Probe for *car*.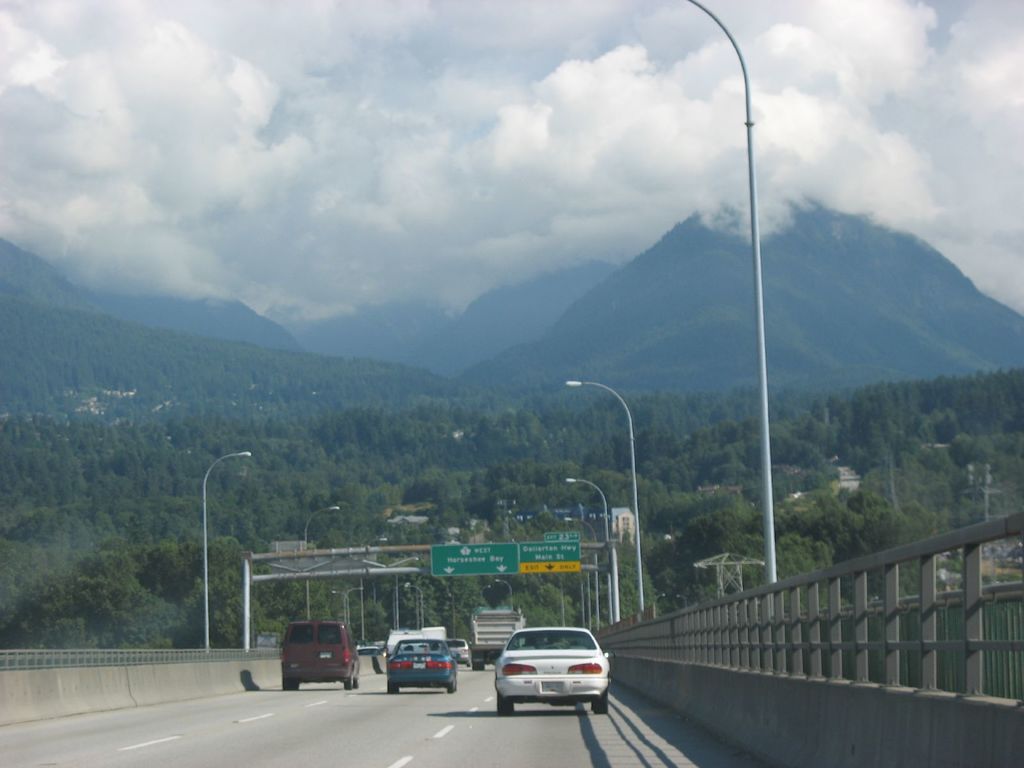
Probe result: locate(383, 637, 458, 695).
